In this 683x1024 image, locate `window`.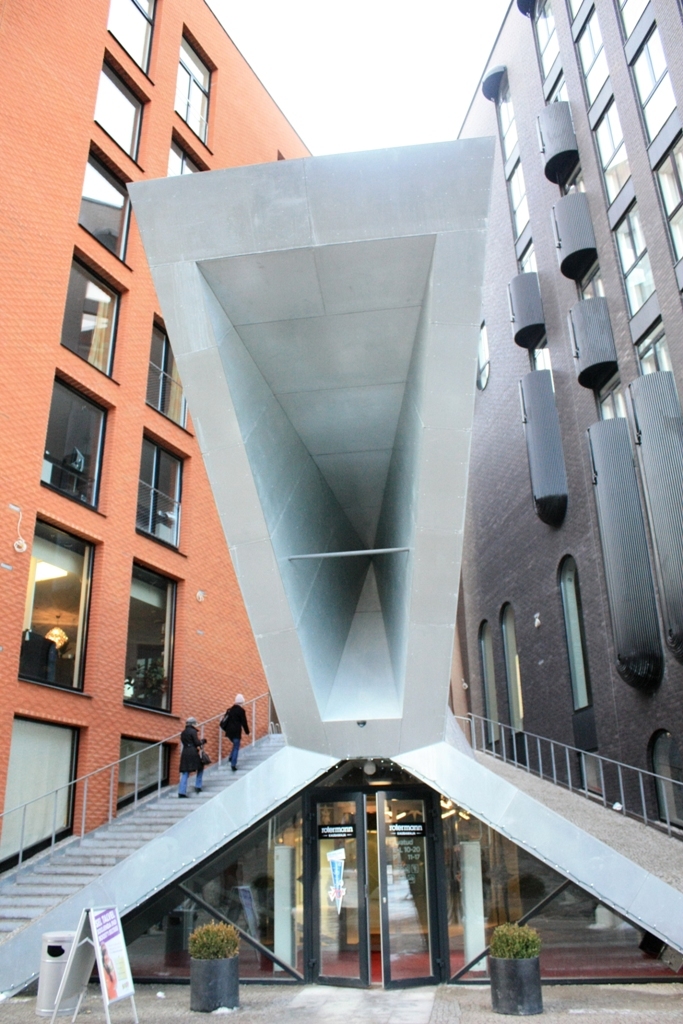
Bounding box: 612,197,656,314.
